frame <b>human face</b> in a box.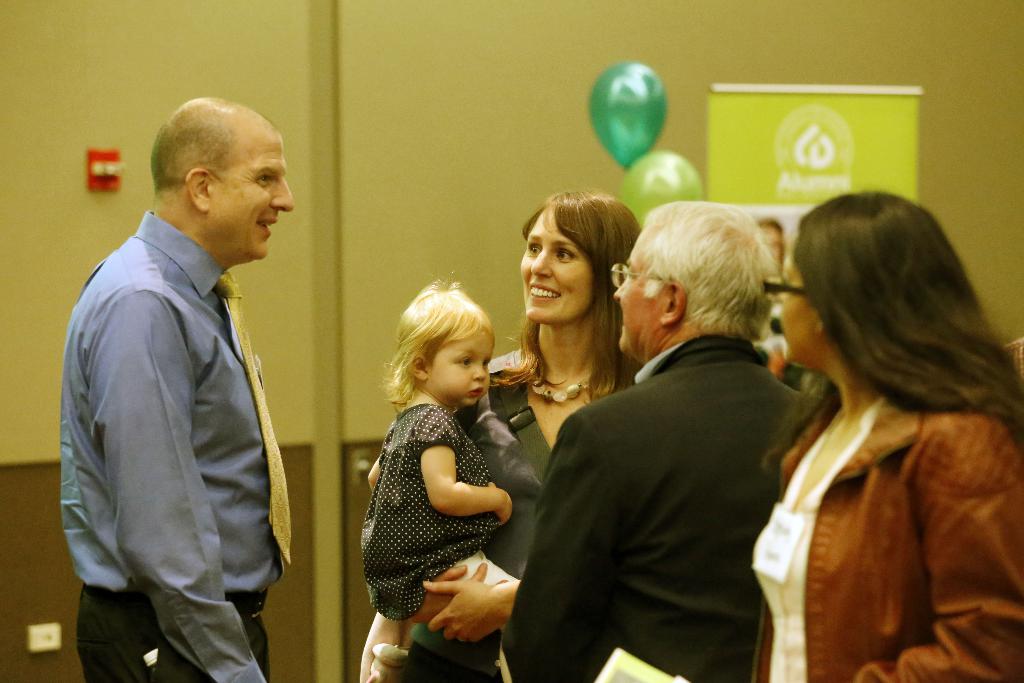
x1=431 y1=331 x2=496 y2=402.
